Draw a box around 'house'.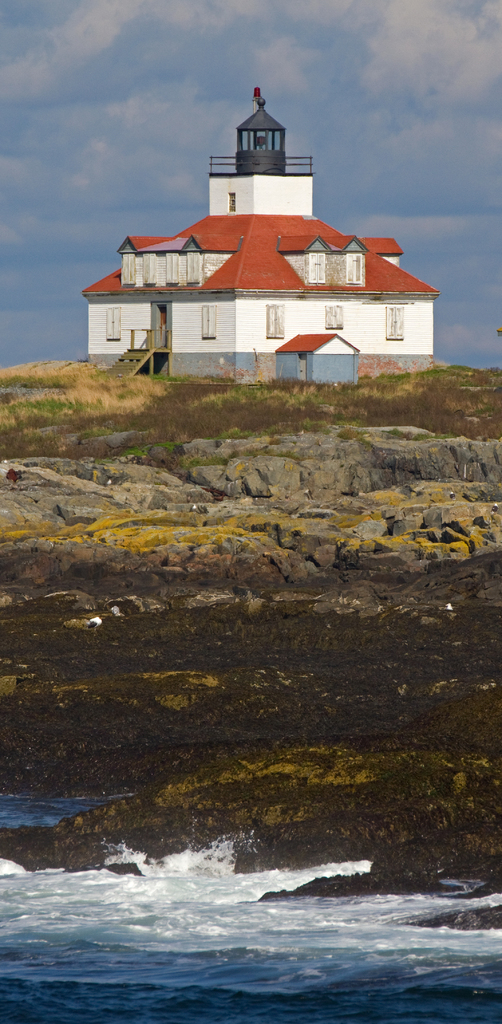
region(83, 108, 435, 369).
